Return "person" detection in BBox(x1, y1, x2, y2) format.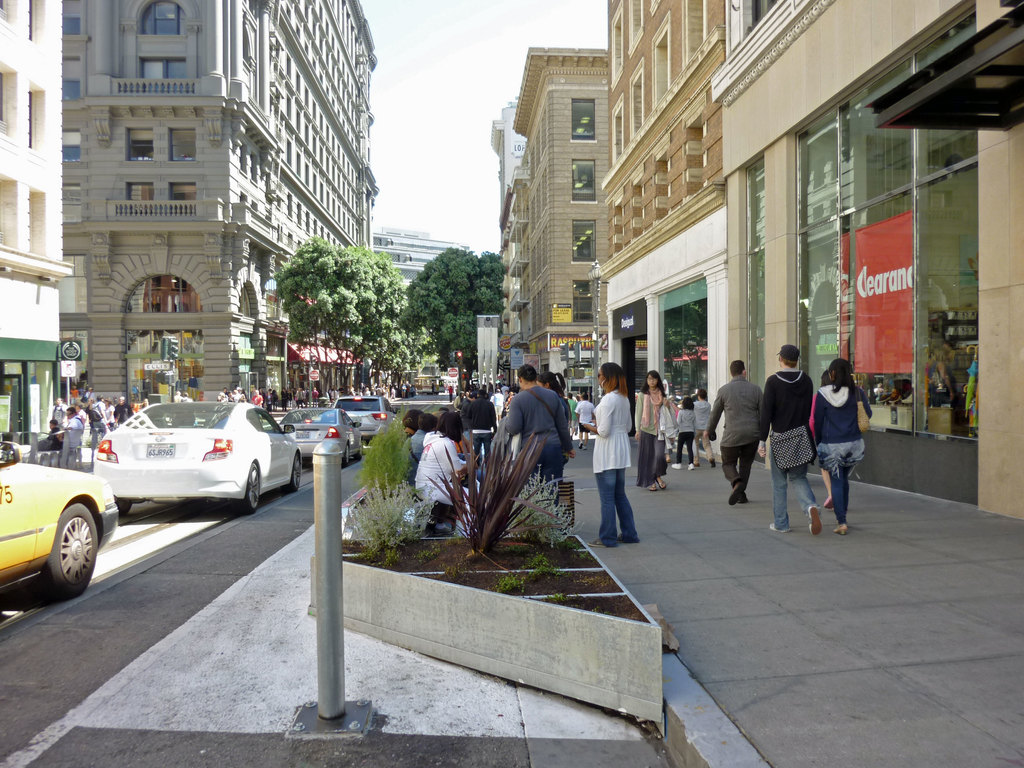
BBox(59, 410, 79, 462).
